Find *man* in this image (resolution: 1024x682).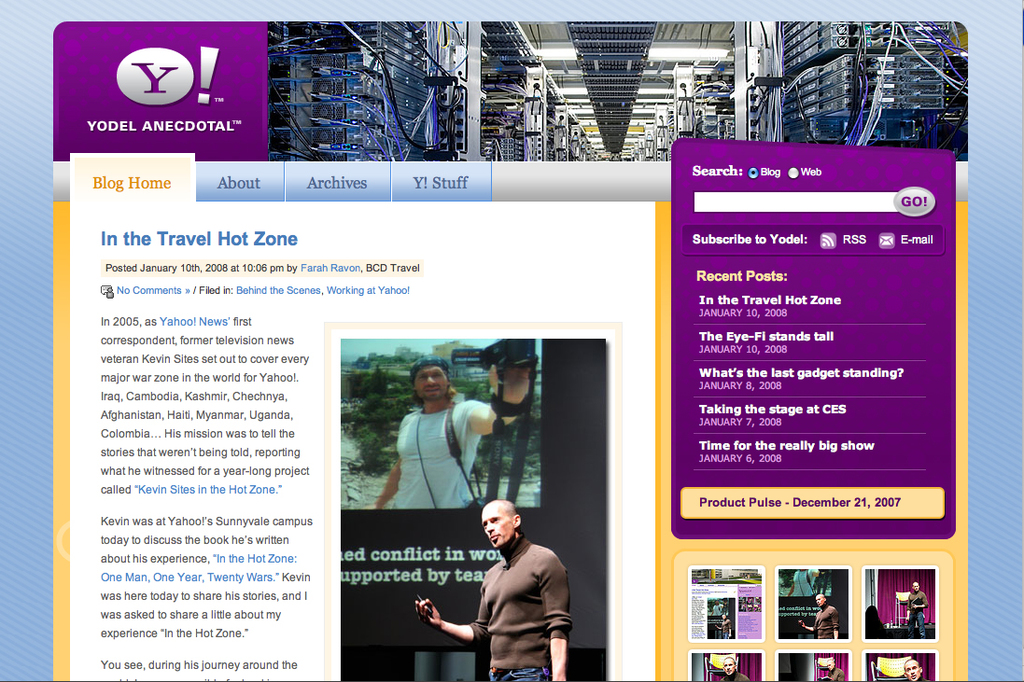
pyautogui.locateOnScreen(363, 341, 527, 516).
